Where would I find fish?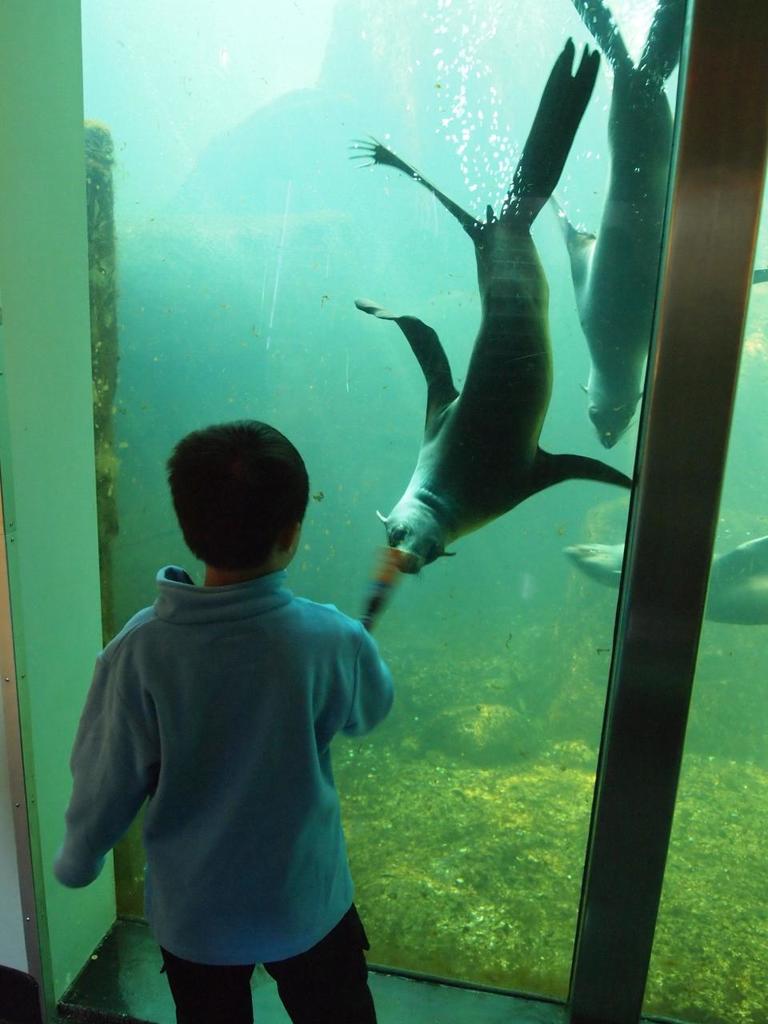
At rect(556, 522, 767, 642).
